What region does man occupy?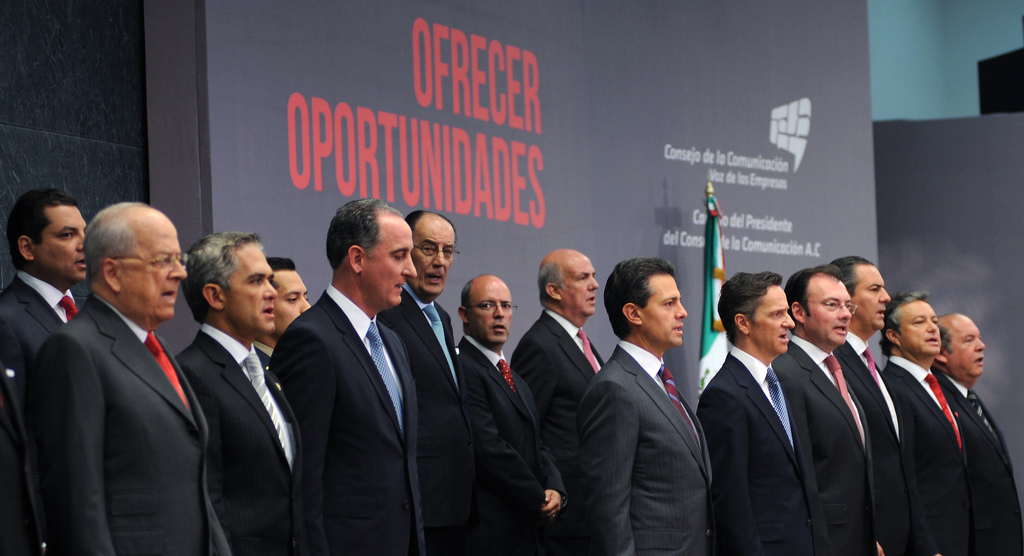
<region>510, 246, 604, 555</region>.
